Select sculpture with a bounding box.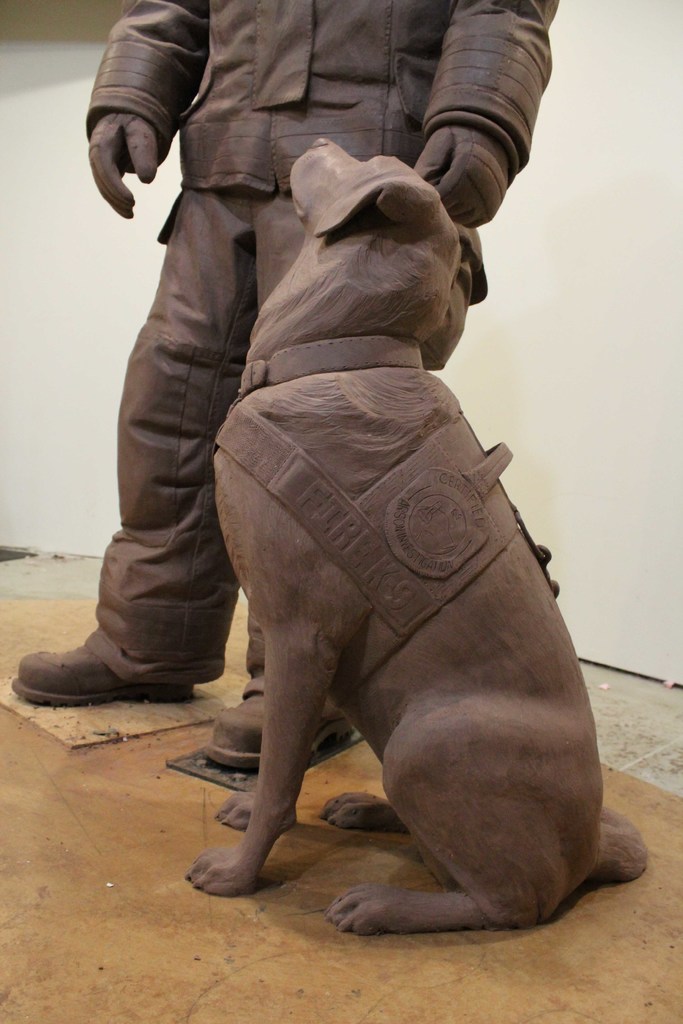
[193,145,671,942].
